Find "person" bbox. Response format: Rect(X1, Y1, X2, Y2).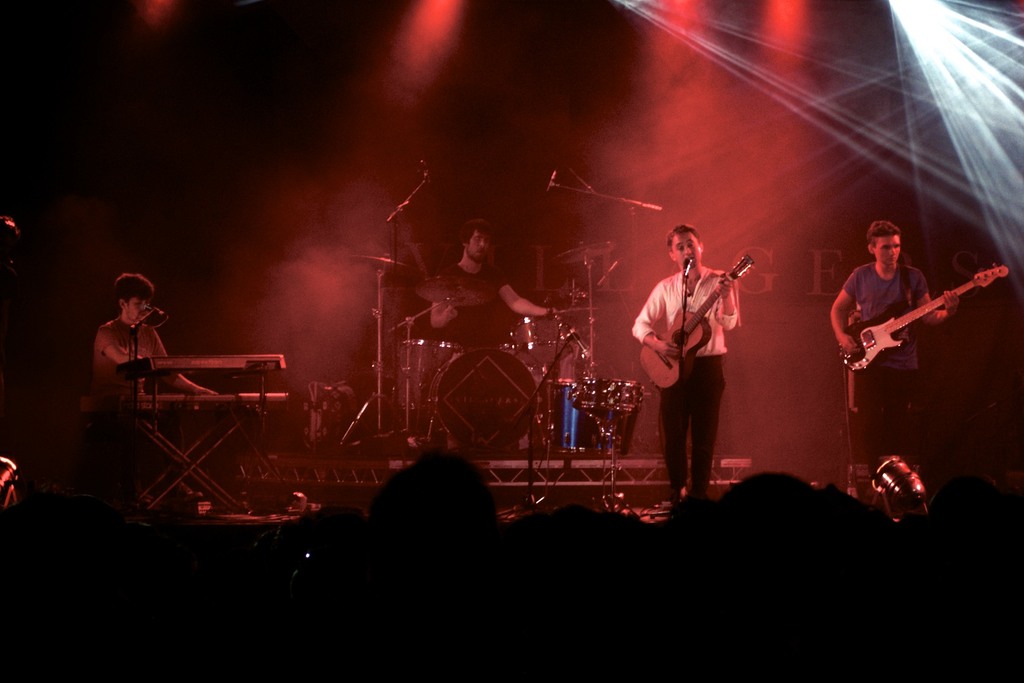
Rect(633, 227, 733, 499).
